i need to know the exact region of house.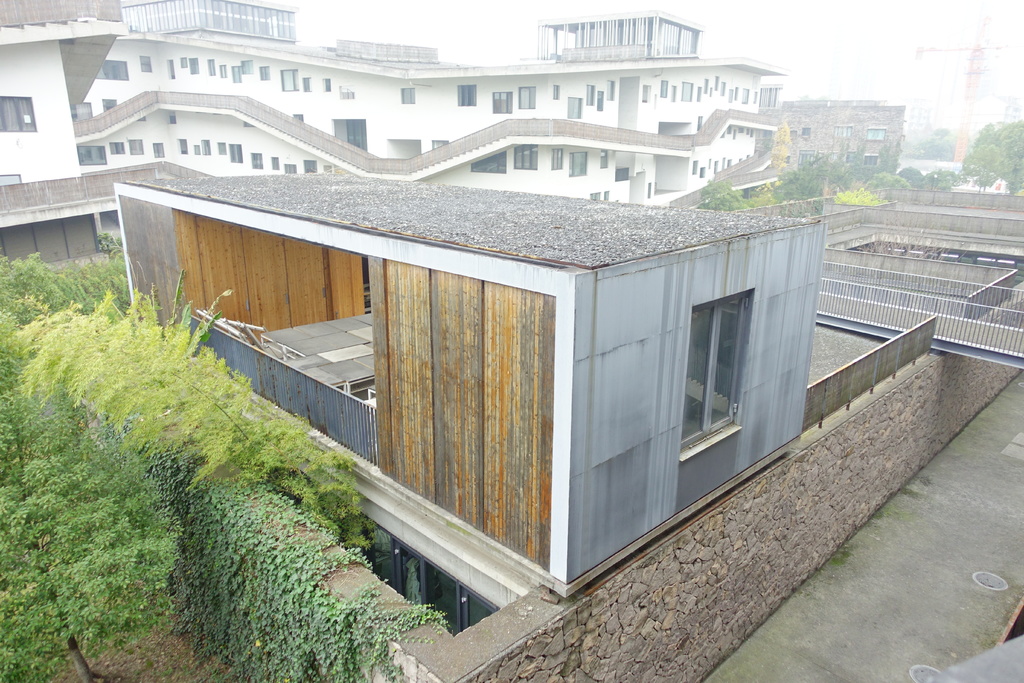
Region: 123:115:887:642.
